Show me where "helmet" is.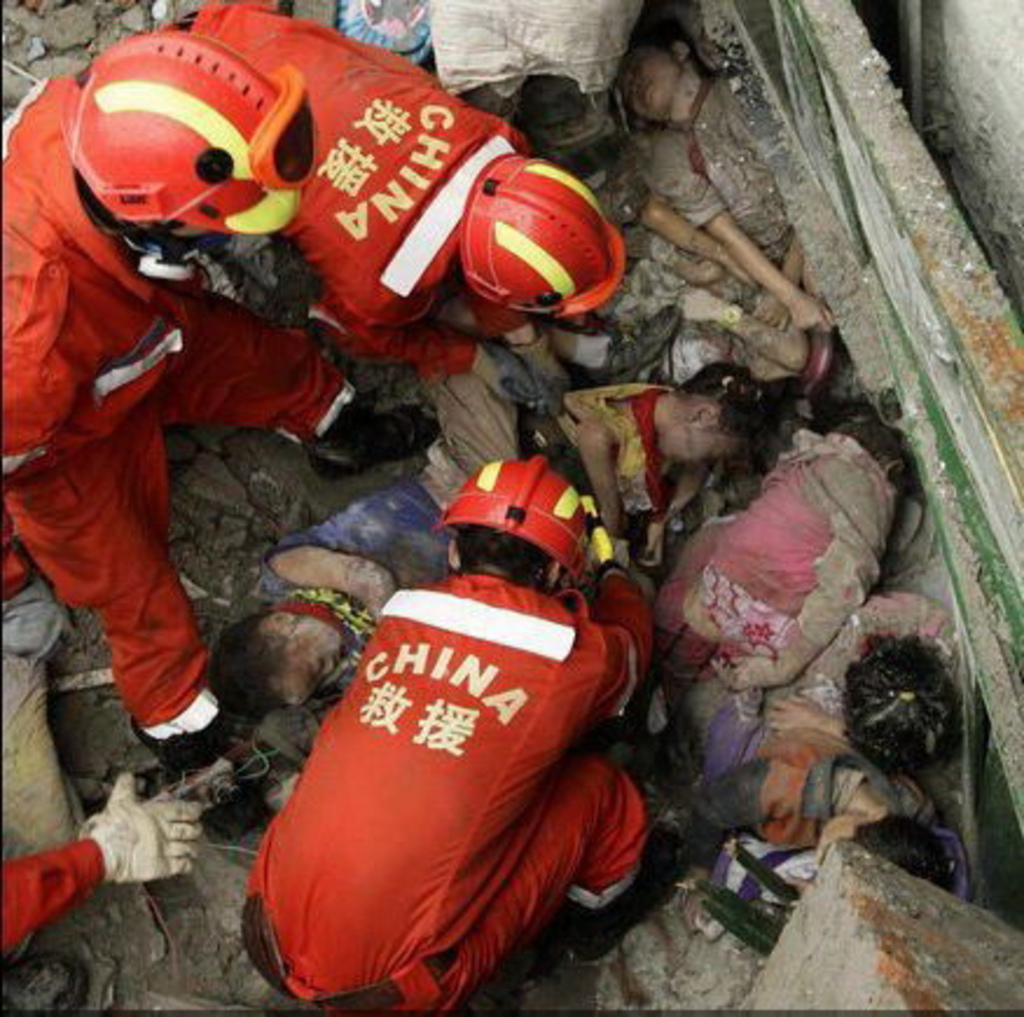
"helmet" is at [461,154,629,323].
